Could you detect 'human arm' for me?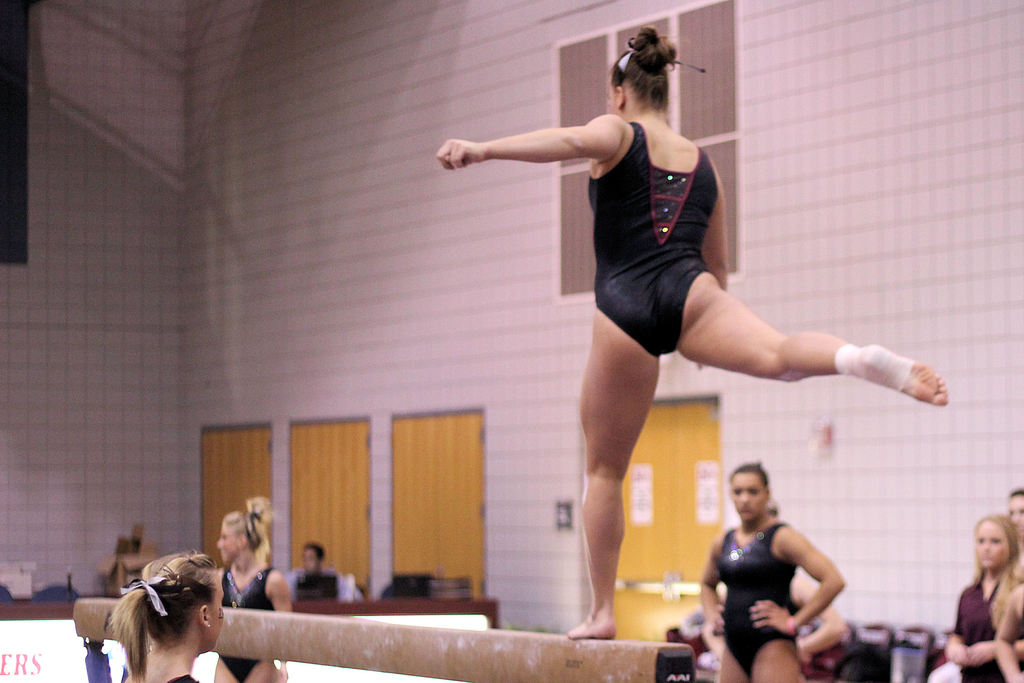
Detection result: [x1=694, y1=159, x2=731, y2=369].
